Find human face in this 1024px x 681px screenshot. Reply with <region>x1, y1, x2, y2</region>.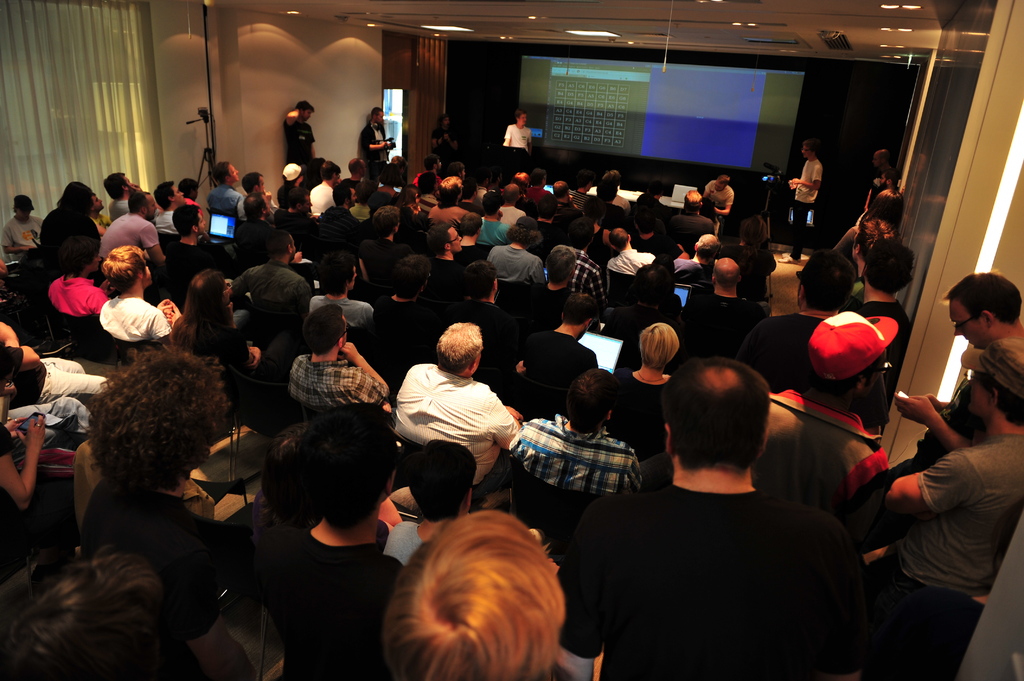
<region>124, 173, 131, 190</region>.
